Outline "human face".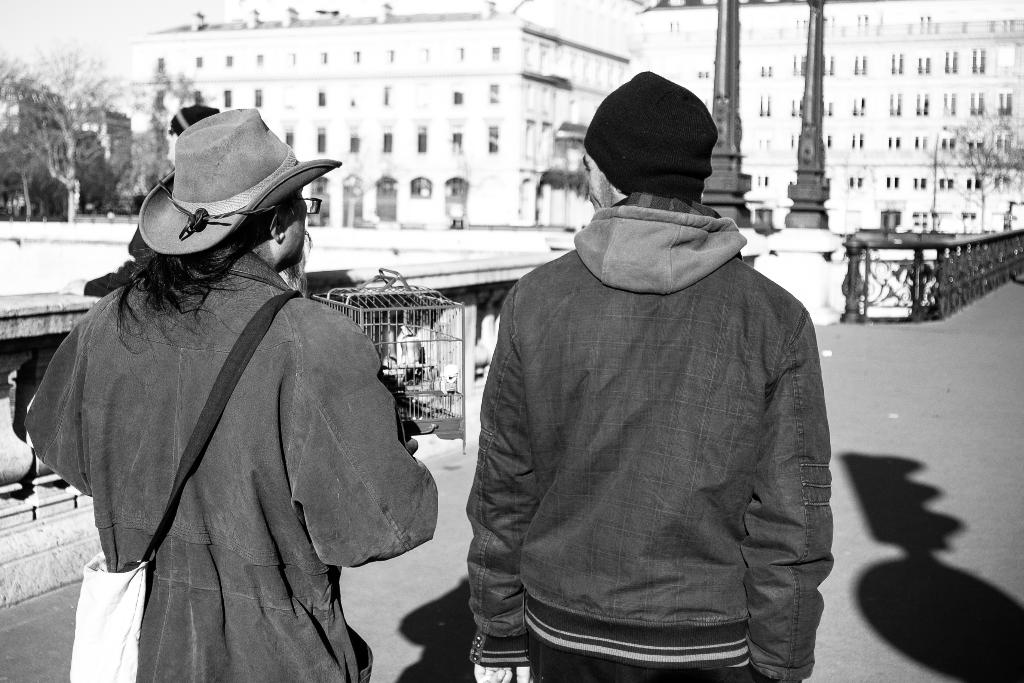
Outline: 587:152:616:208.
